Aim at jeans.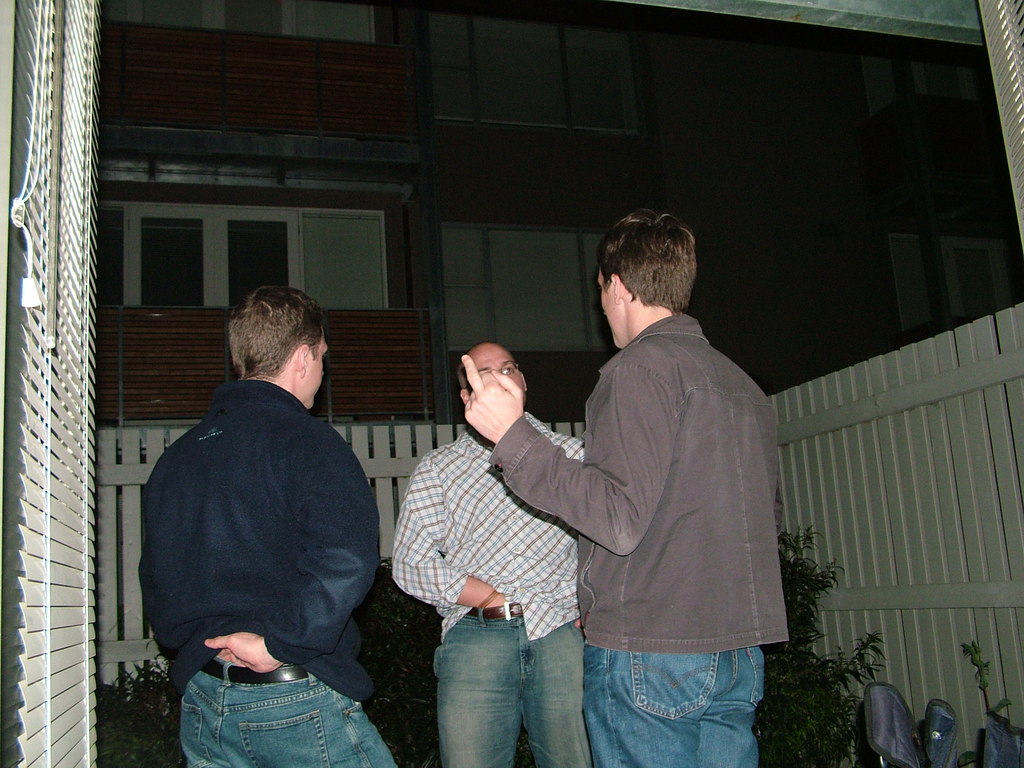
Aimed at [left=432, top=602, right=592, bottom=767].
